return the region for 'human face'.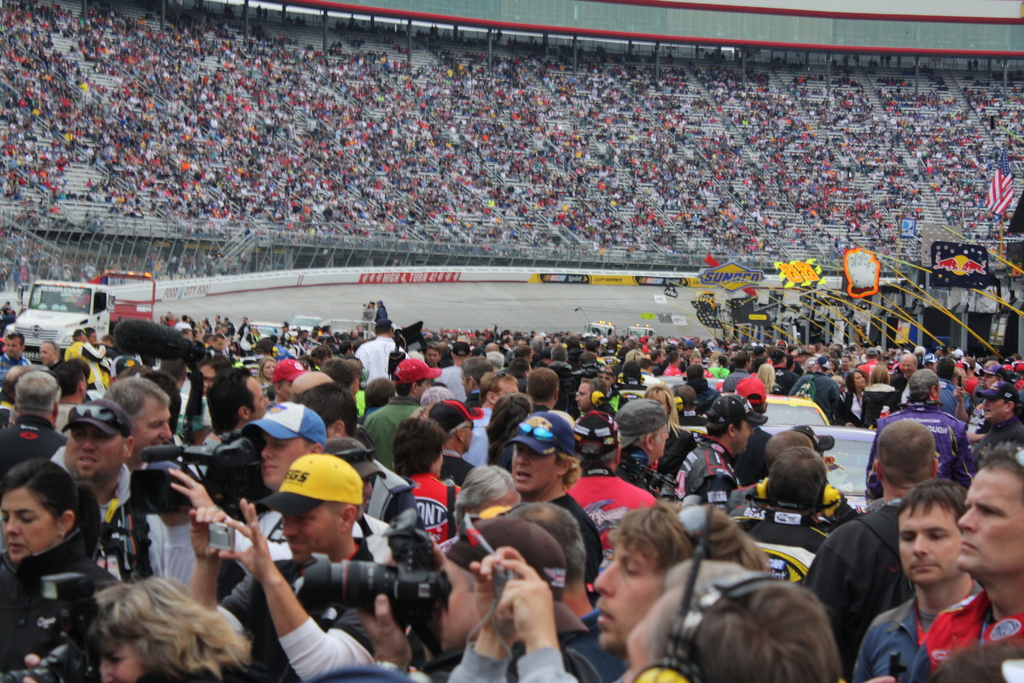
locate(576, 382, 589, 411).
